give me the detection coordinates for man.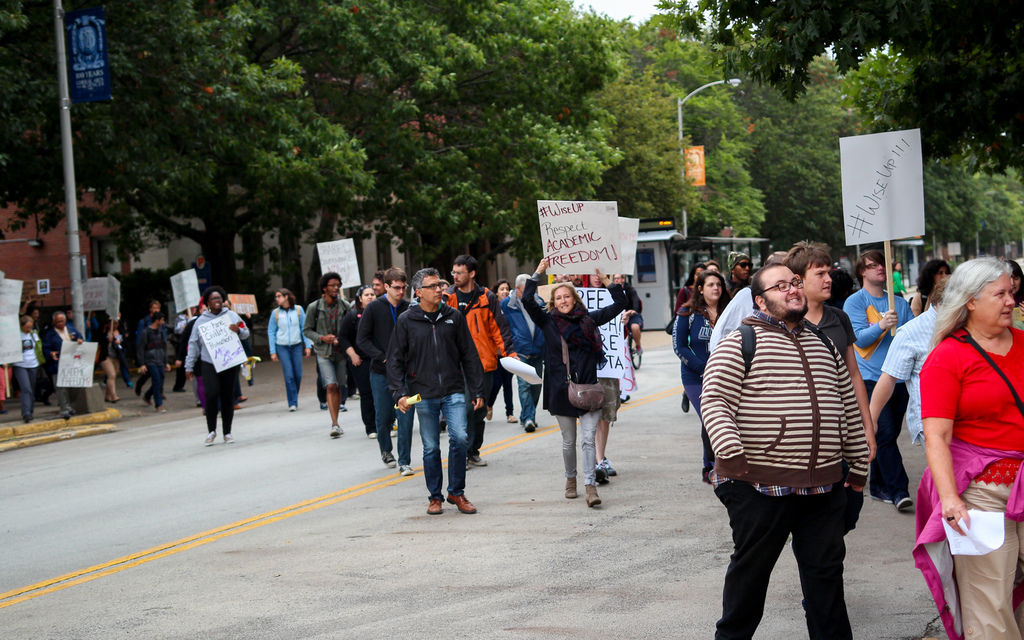
l=63, t=306, r=99, b=341.
